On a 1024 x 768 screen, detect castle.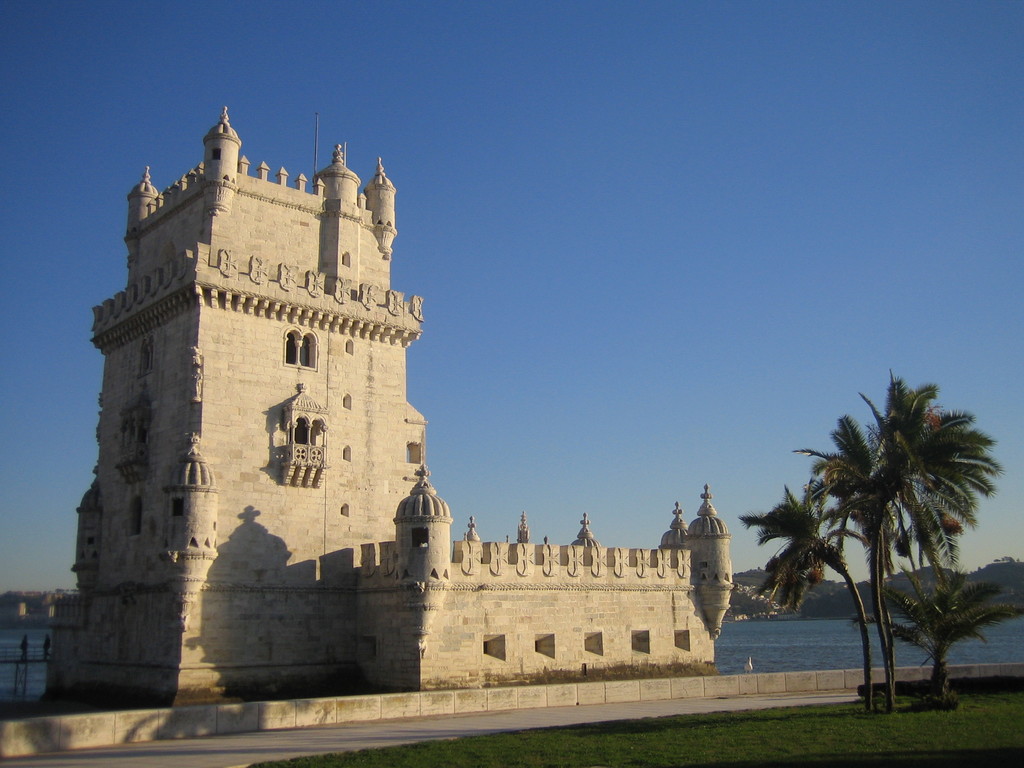
bbox=(47, 108, 737, 688).
